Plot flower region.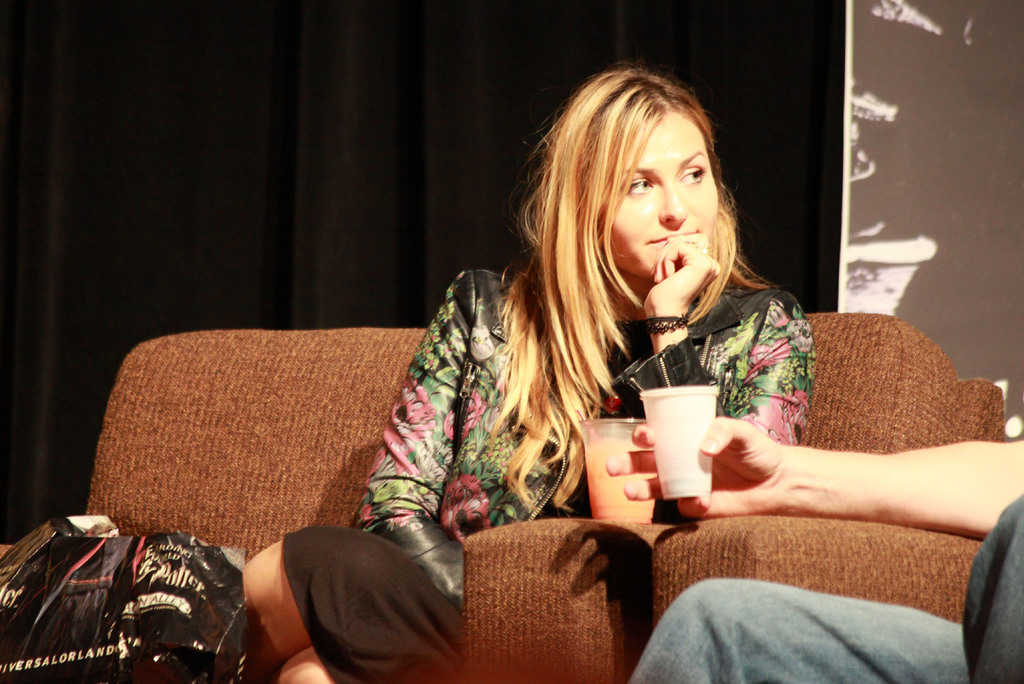
Plotted at x1=438 y1=466 x2=502 y2=544.
